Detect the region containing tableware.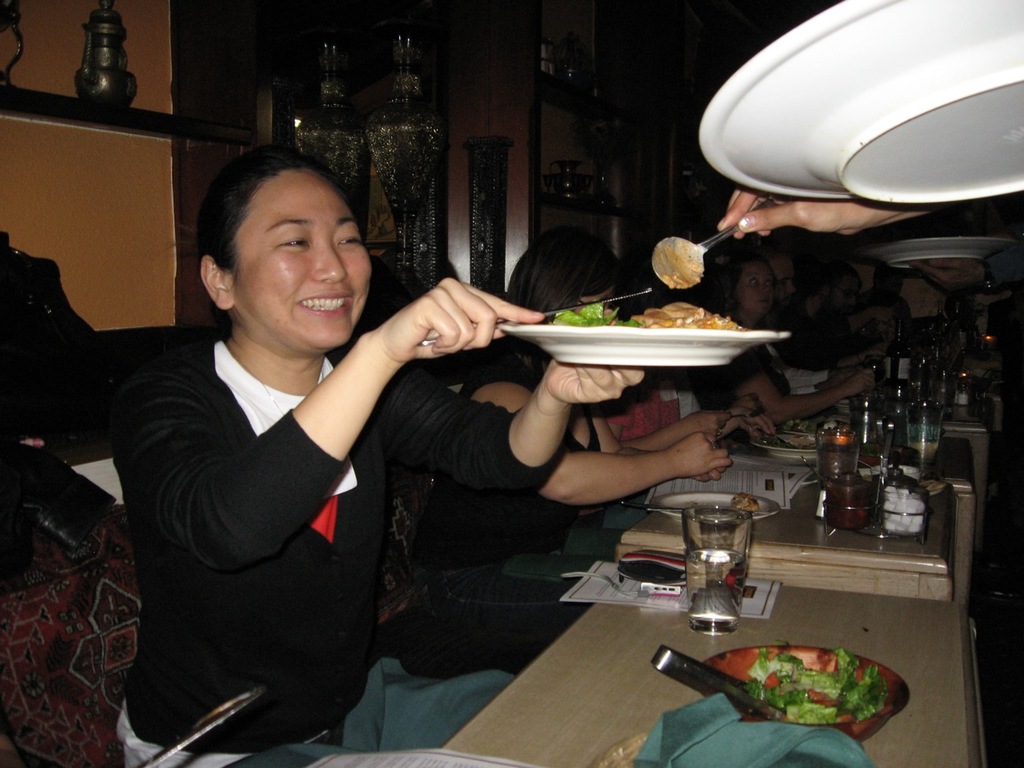
Rect(653, 485, 782, 519).
